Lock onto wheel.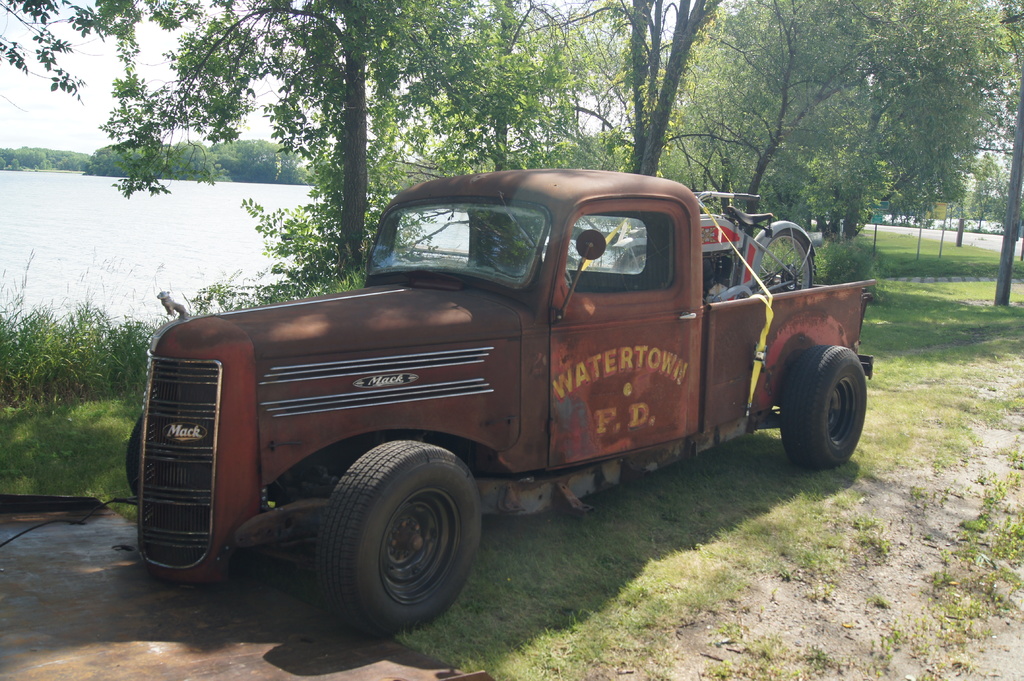
Locked: 755 230 813 292.
